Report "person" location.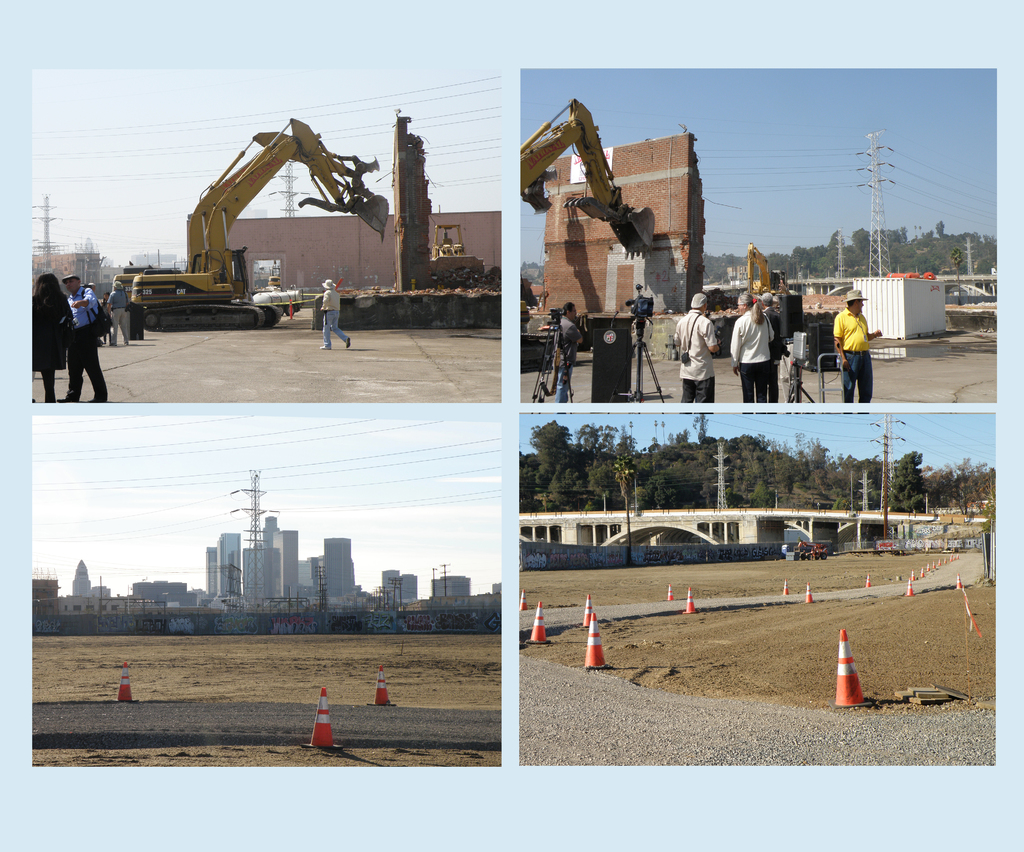
Report: (829, 277, 888, 408).
